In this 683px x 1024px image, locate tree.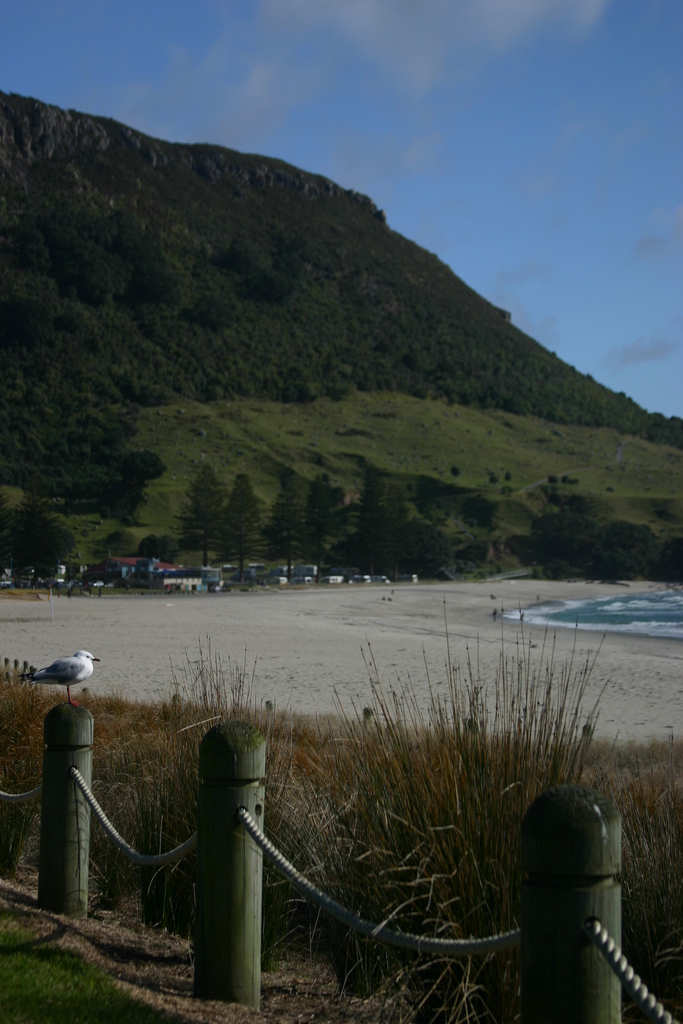
Bounding box: [x1=534, y1=492, x2=608, y2=570].
